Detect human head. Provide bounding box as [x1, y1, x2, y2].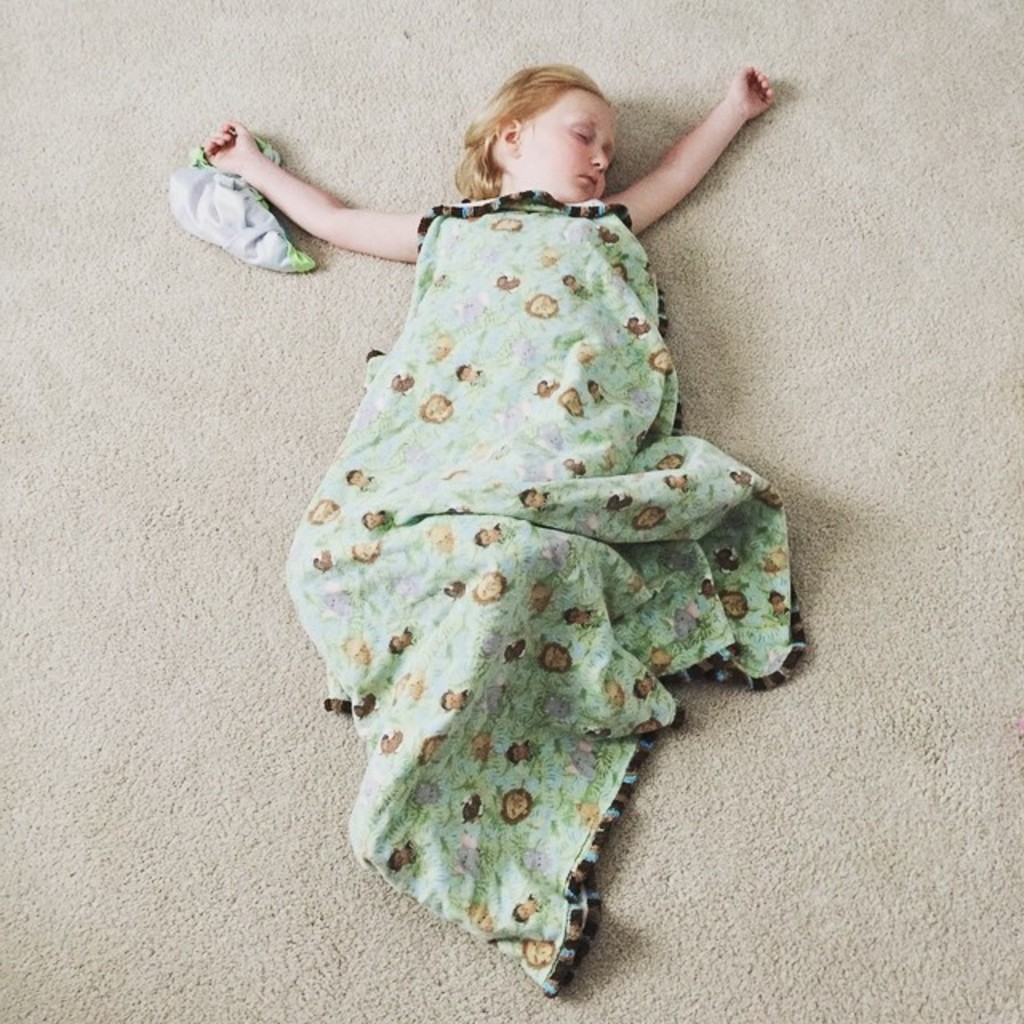
[450, 53, 645, 206].
